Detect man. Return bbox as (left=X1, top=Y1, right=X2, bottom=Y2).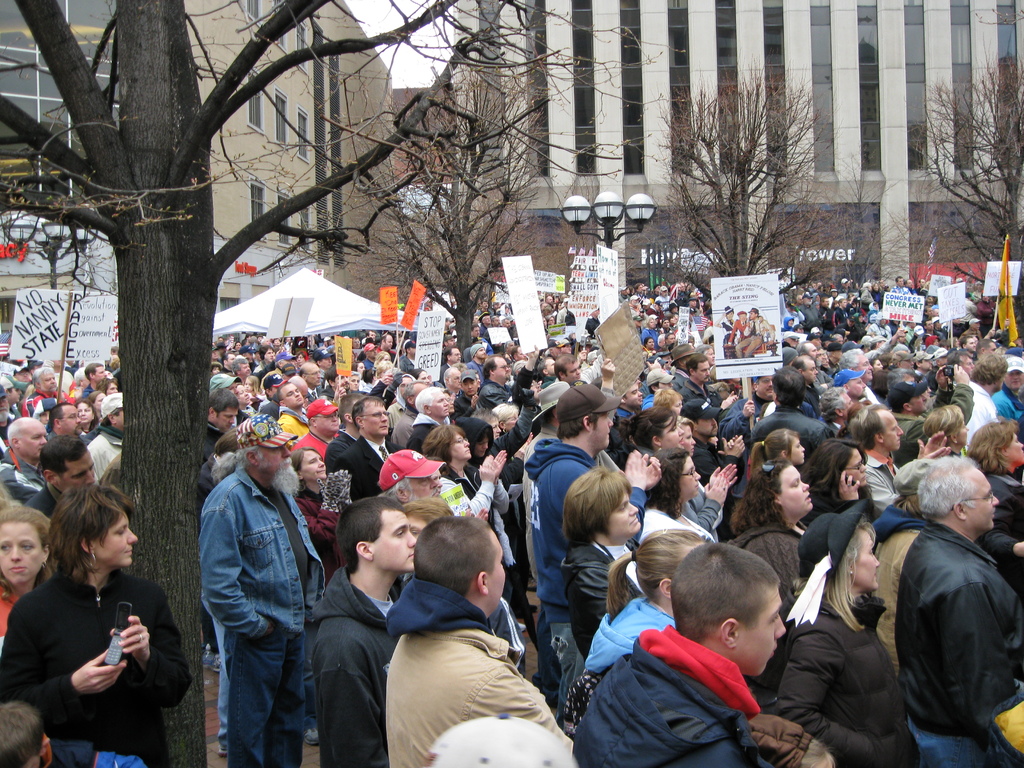
(left=196, top=415, right=323, bottom=767).
